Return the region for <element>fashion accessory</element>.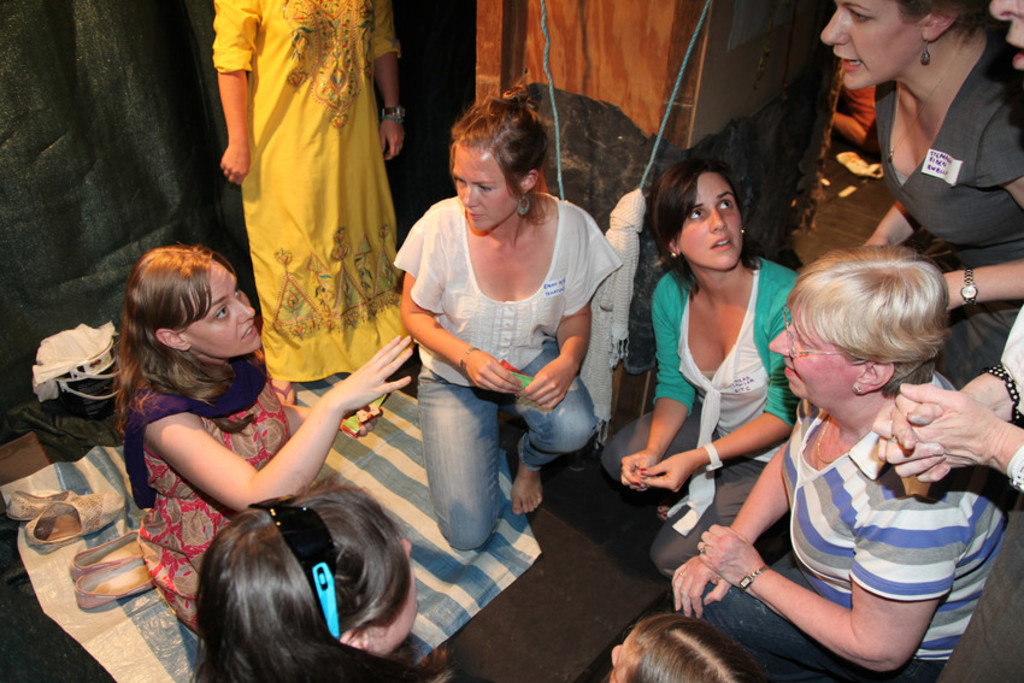
<box>890,23,977,167</box>.
